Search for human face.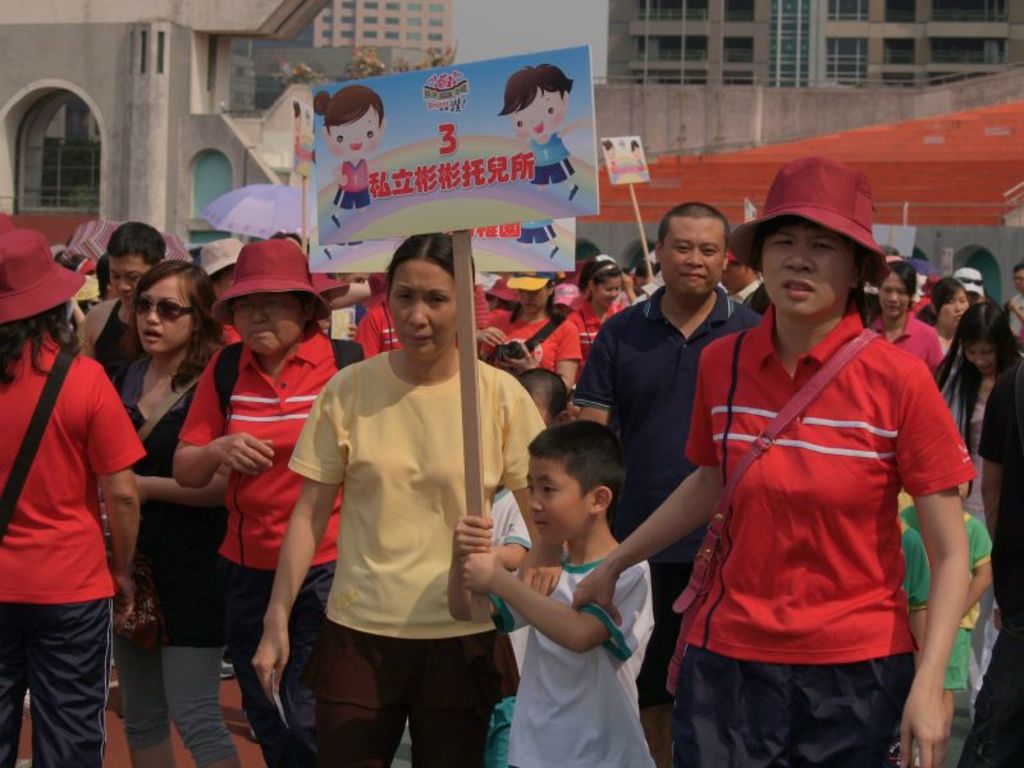
Found at <region>937, 287, 970, 334</region>.
